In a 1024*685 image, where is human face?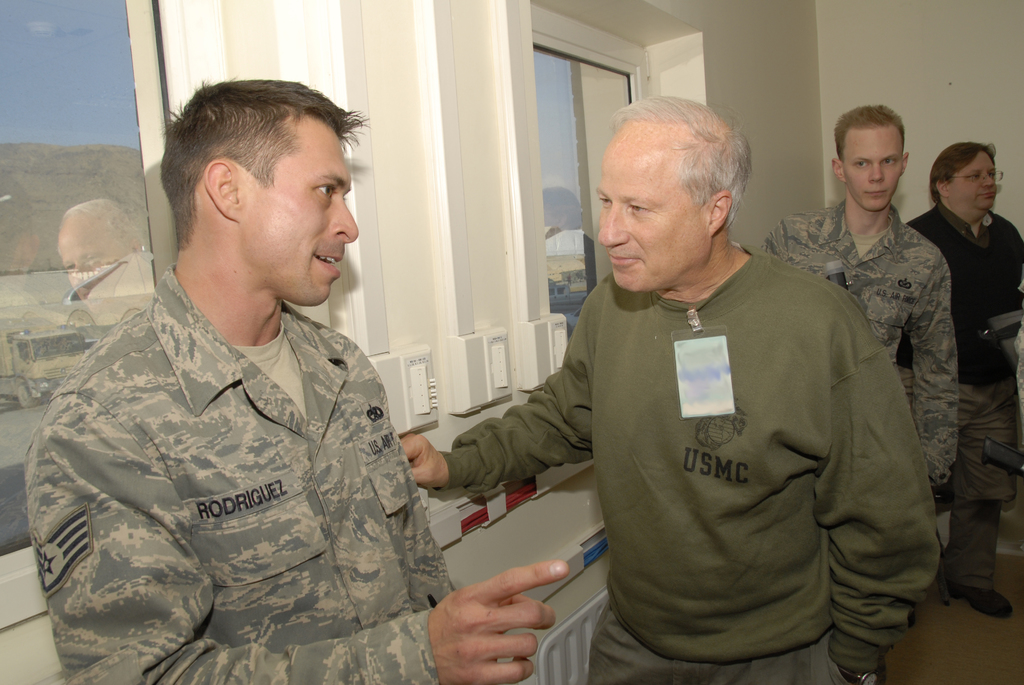
<box>249,114,350,310</box>.
